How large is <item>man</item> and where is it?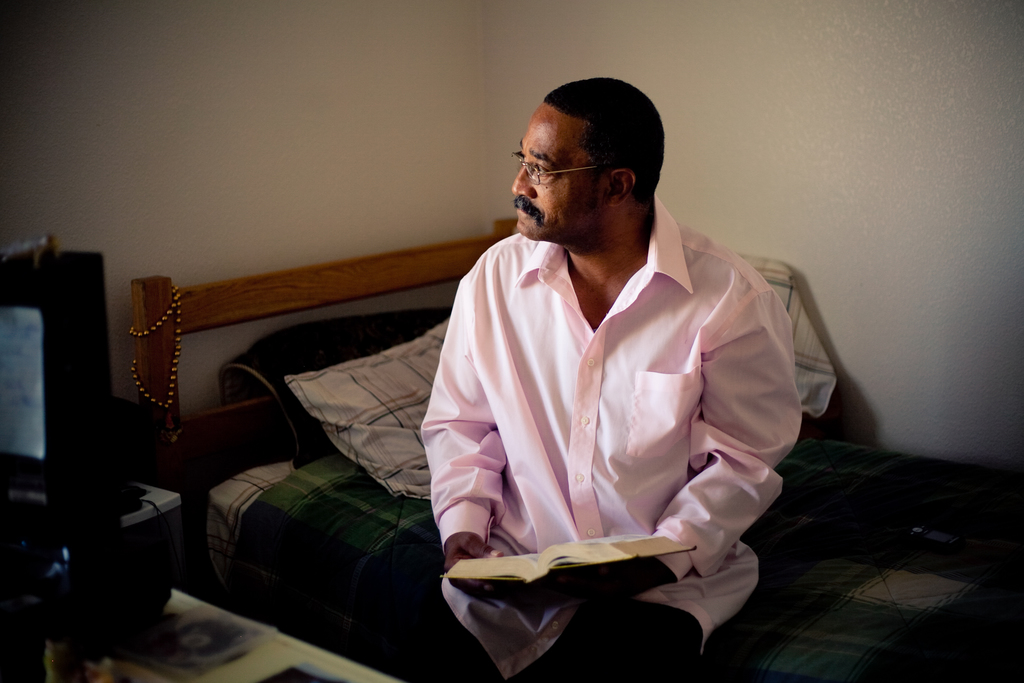
Bounding box: l=396, t=73, r=819, b=673.
